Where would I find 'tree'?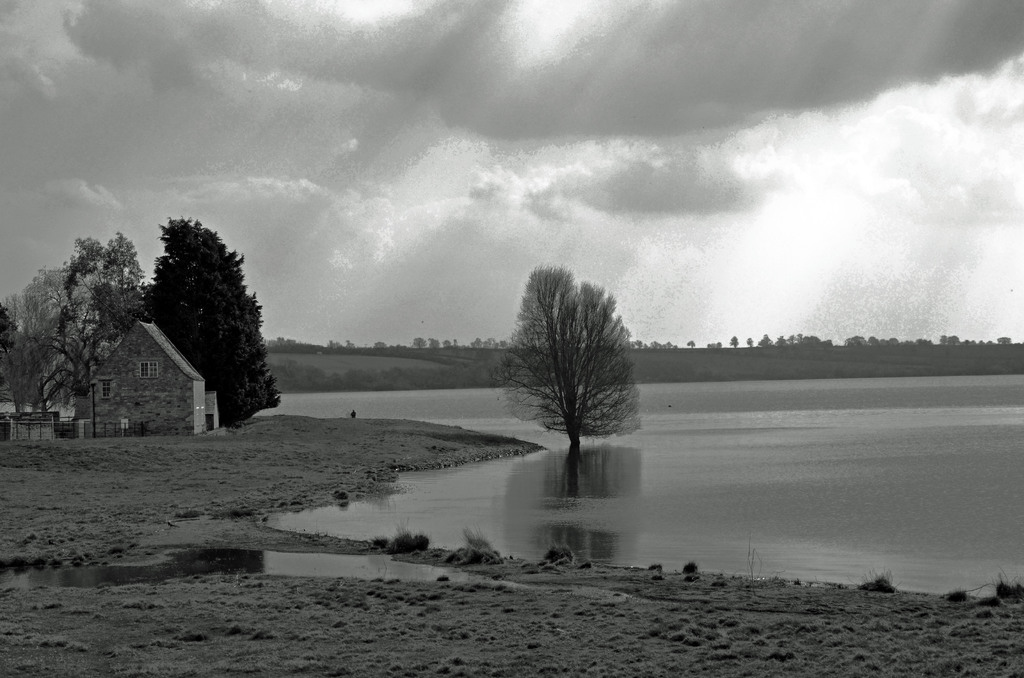
At left=494, top=250, right=640, bottom=478.
